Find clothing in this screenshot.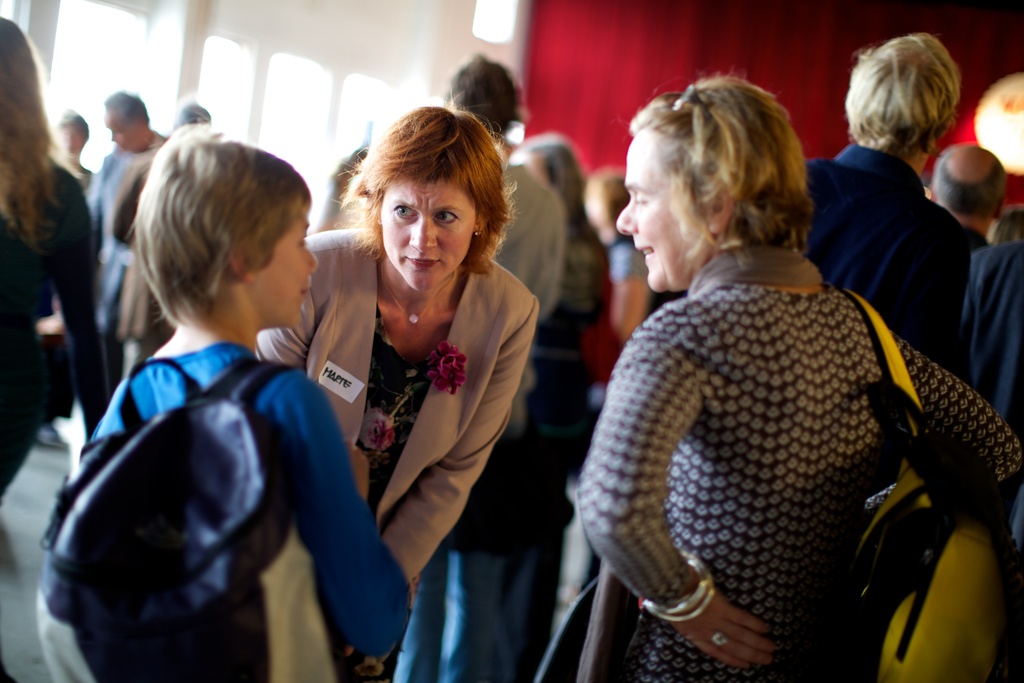
The bounding box for clothing is box(249, 229, 541, 682).
